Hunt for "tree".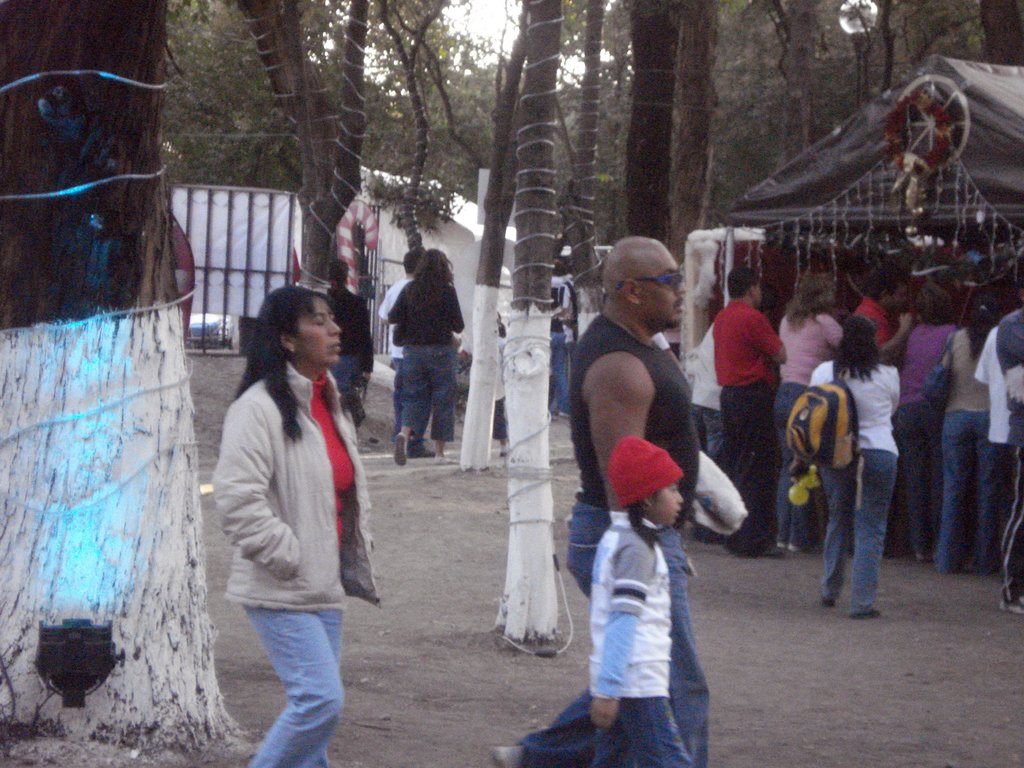
Hunted down at [left=2, top=0, right=269, bottom=767].
